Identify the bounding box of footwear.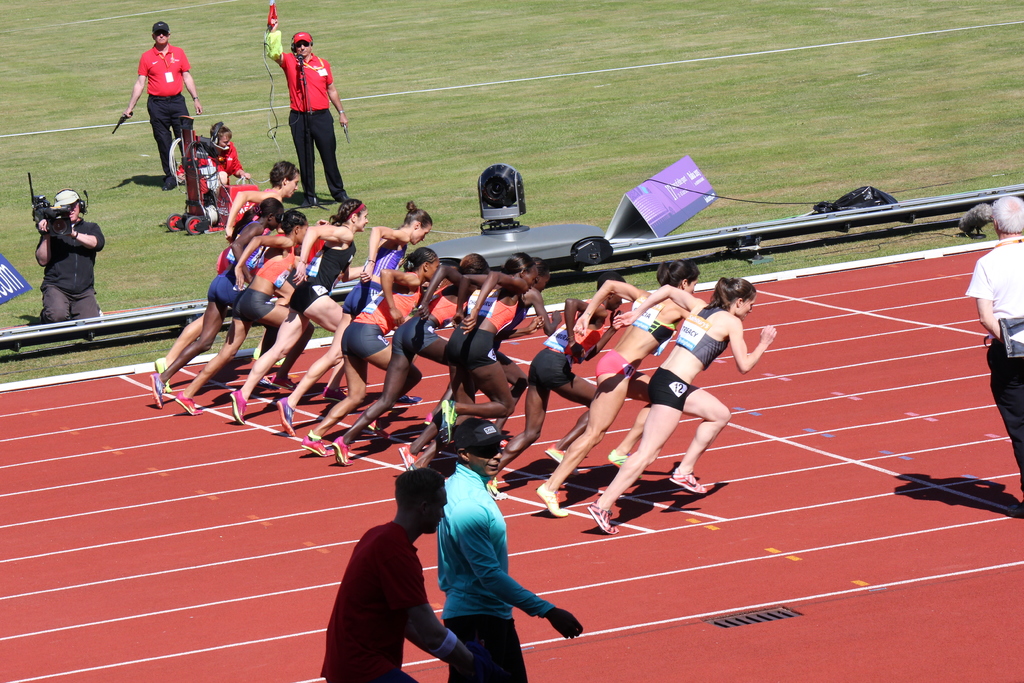
161:178:176:190.
